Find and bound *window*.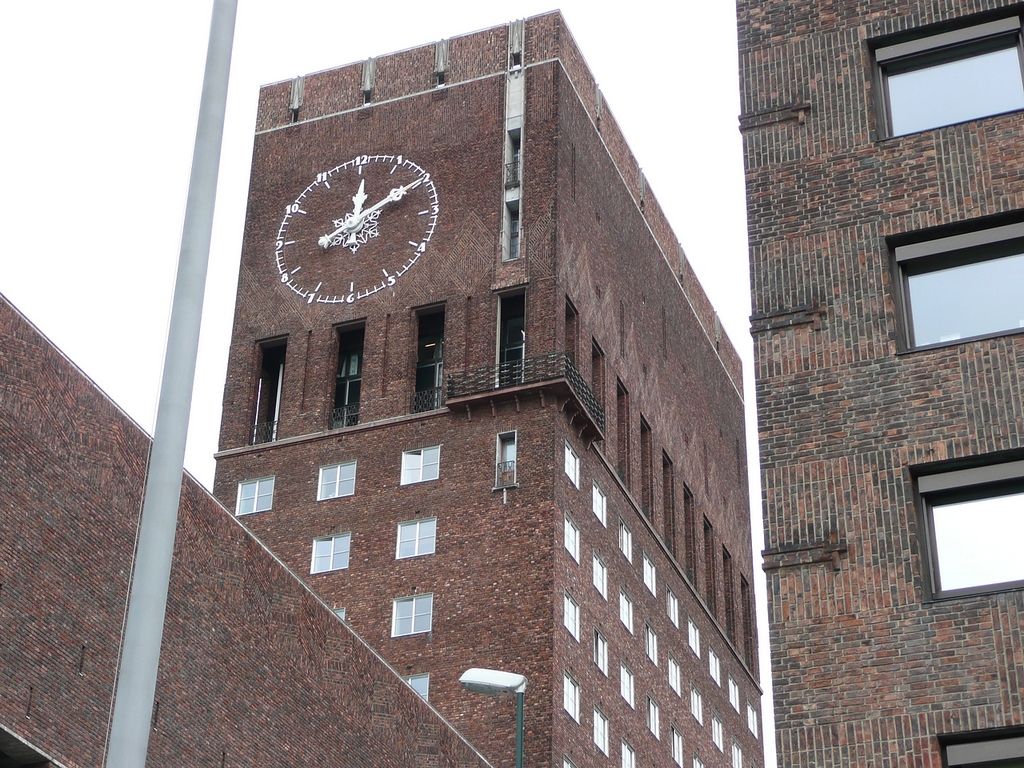
Bound: <region>288, 102, 298, 124</region>.
